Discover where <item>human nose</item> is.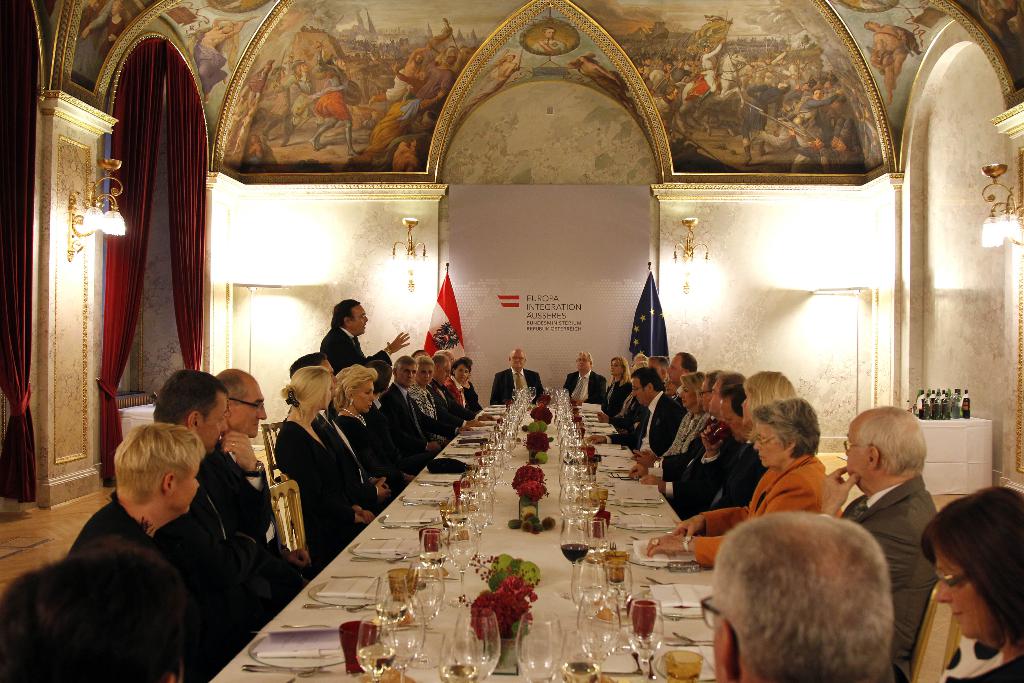
Discovered at [left=221, top=416, right=228, bottom=429].
